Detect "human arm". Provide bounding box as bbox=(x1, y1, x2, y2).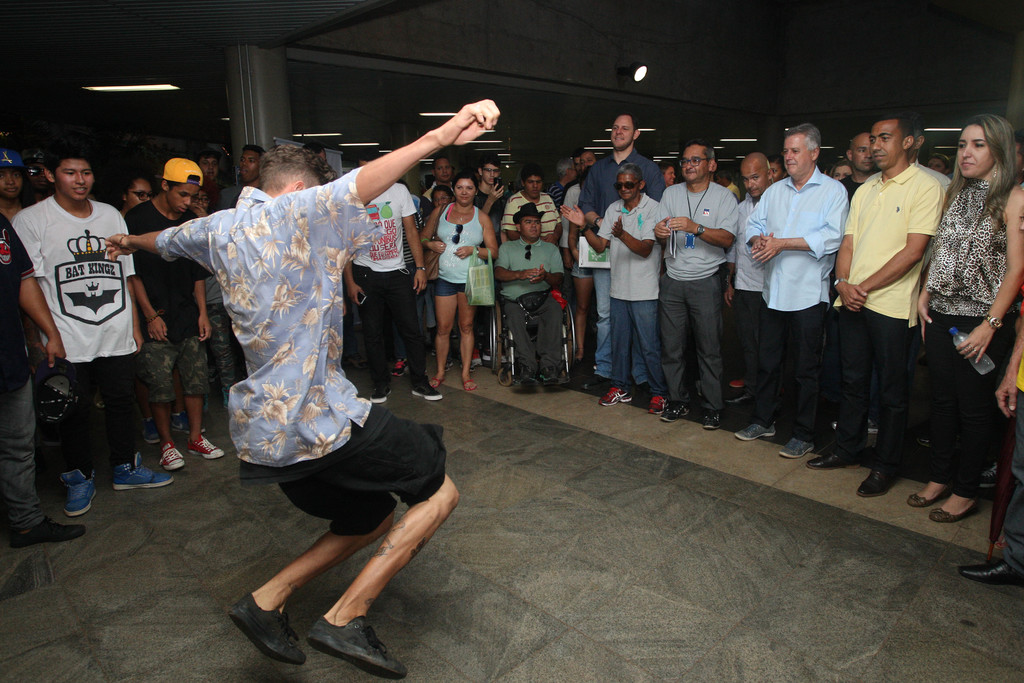
bbox=(490, 242, 540, 281).
